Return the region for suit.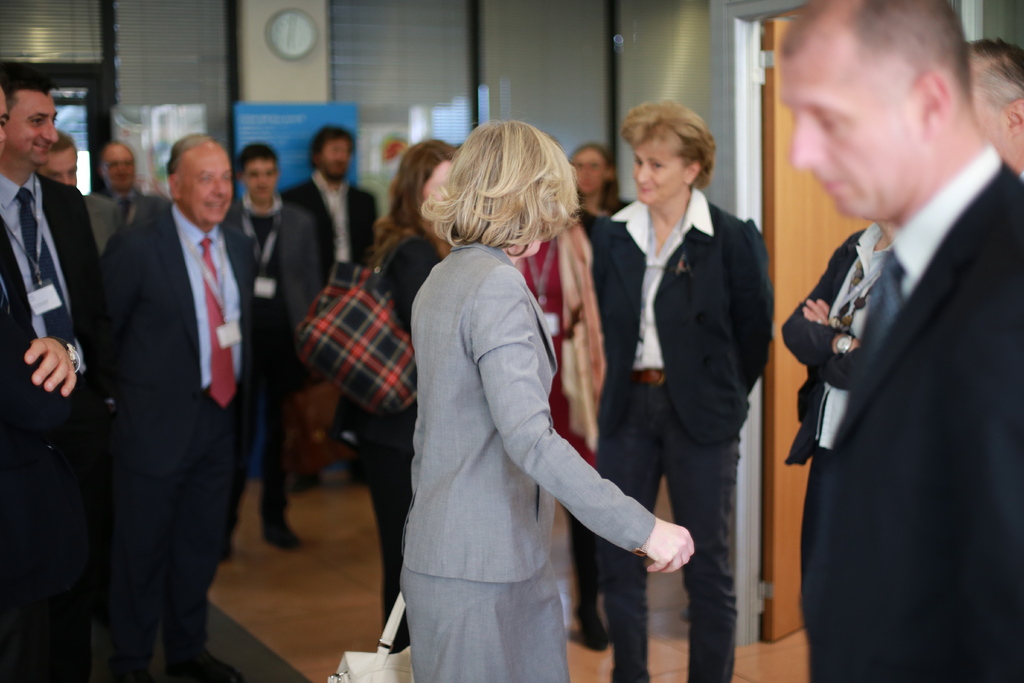
BBox(584, 180, 774, 441).
